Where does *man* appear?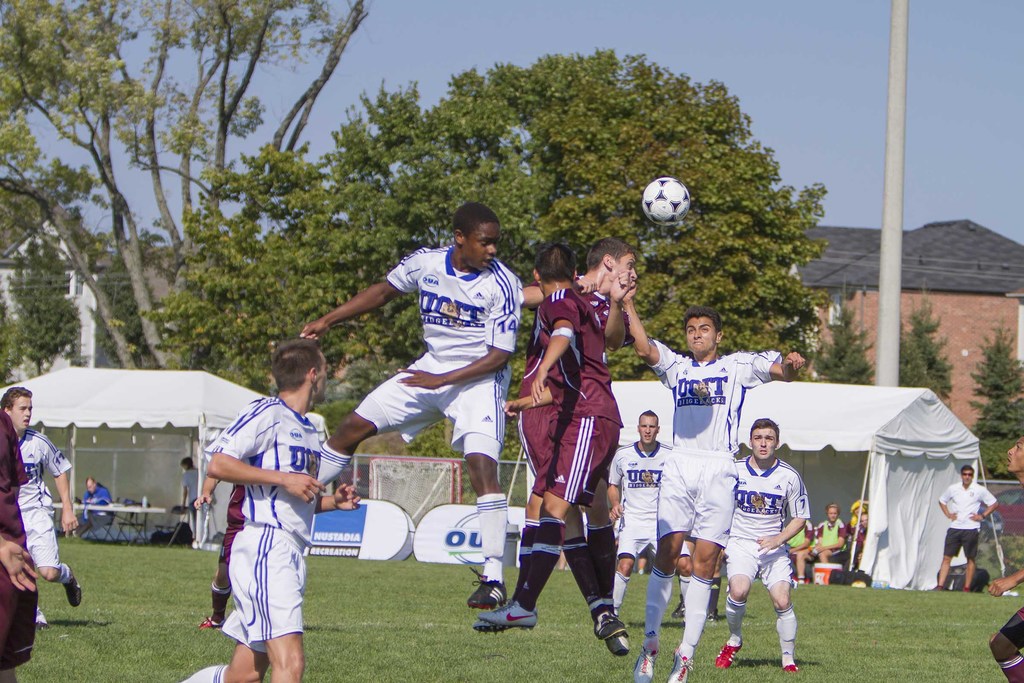
Appears at BBox(986, 429, 1023, 680).
